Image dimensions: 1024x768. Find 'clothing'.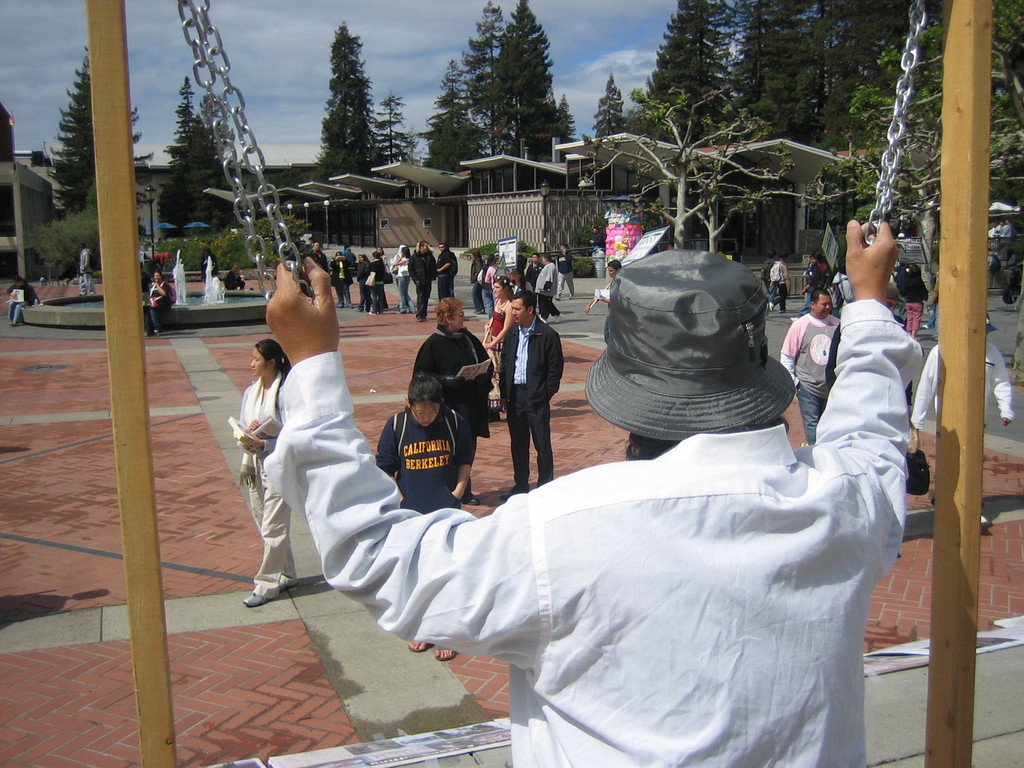
region(799, 258, 835, 320).
